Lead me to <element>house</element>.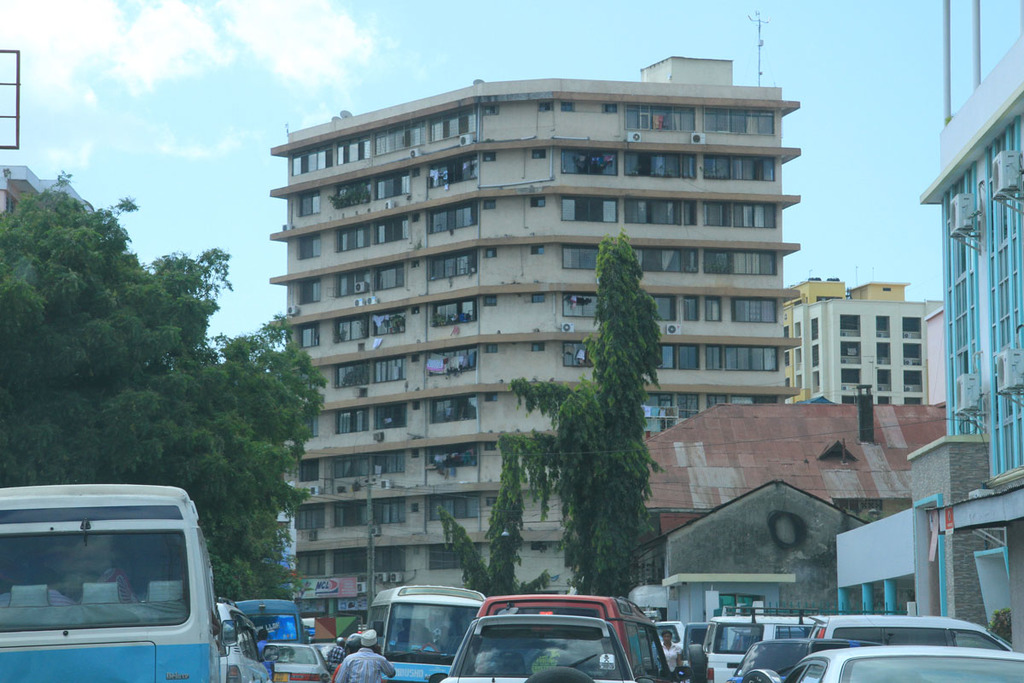
Lead to (x1=622, y1=478, x2=875, y2=626).
